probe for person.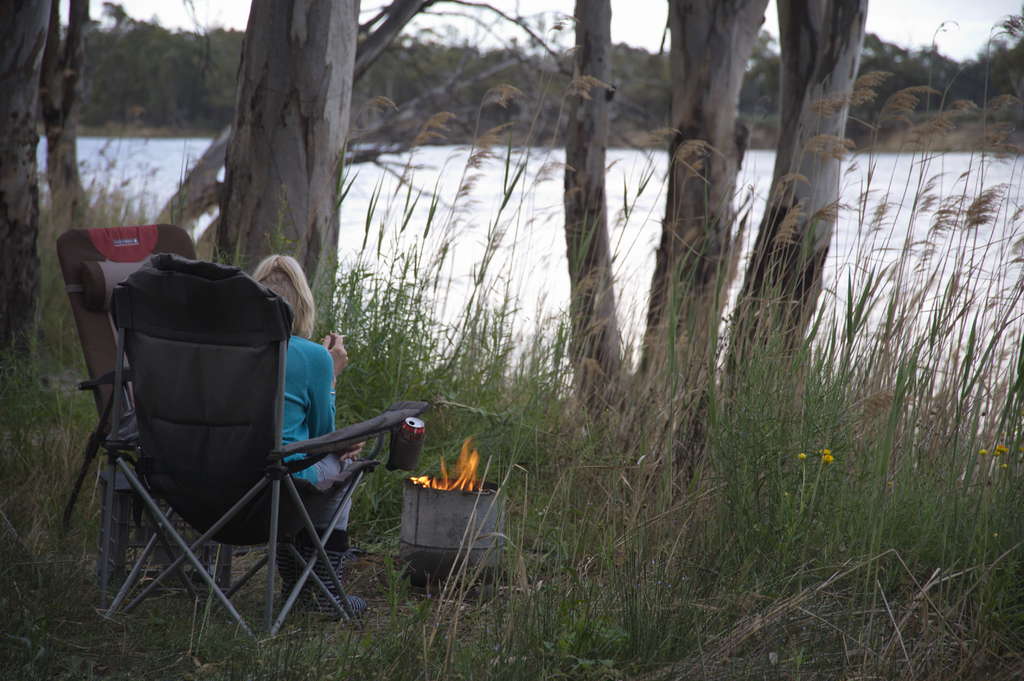
Probe result: detection(235, 258, 366, 629).
